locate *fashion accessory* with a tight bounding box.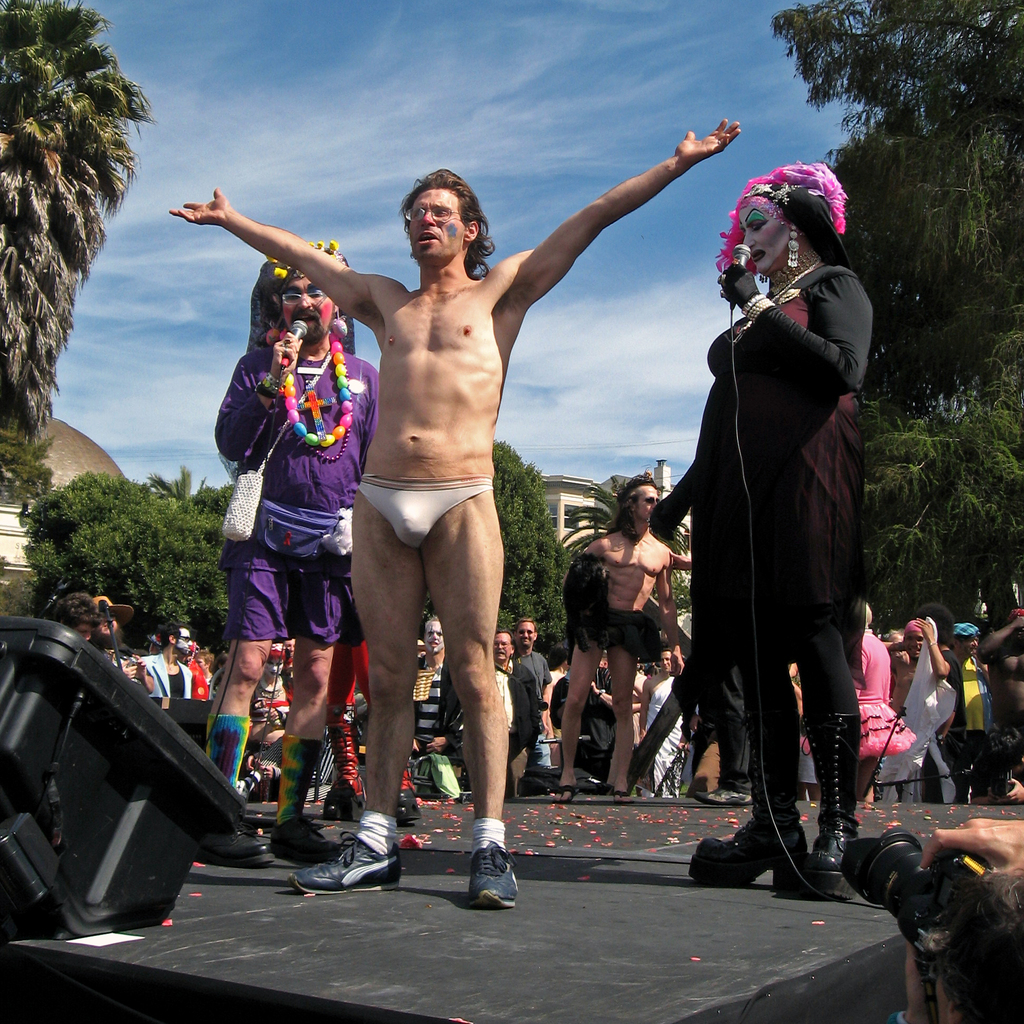
[785,223,799,268].
